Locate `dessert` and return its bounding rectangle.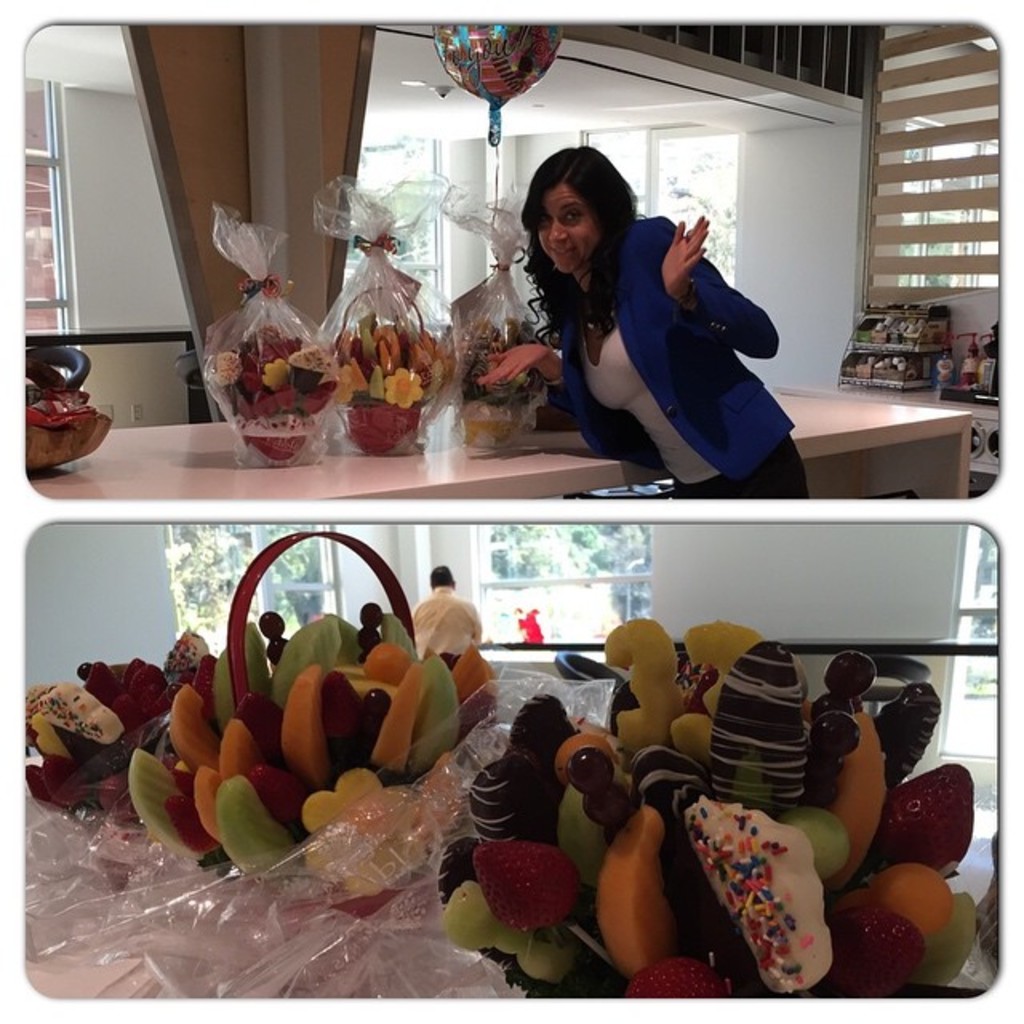
region(381, 666, 453, 765).
